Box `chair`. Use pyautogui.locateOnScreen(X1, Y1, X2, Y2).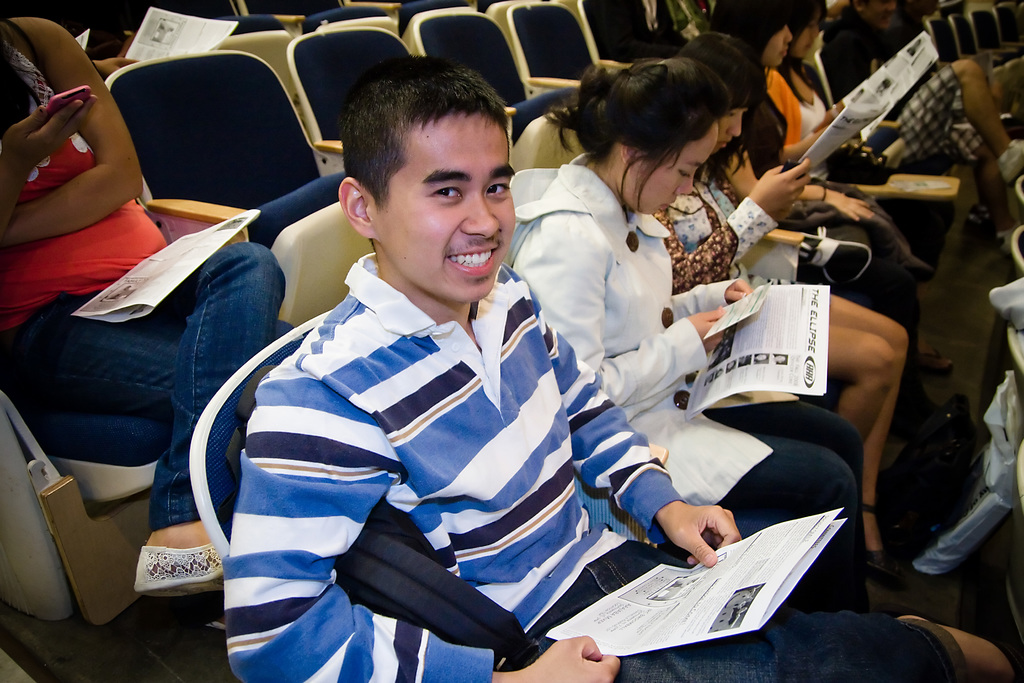
pyautogui.locateOnScreen(178, 308, 670, 577).
